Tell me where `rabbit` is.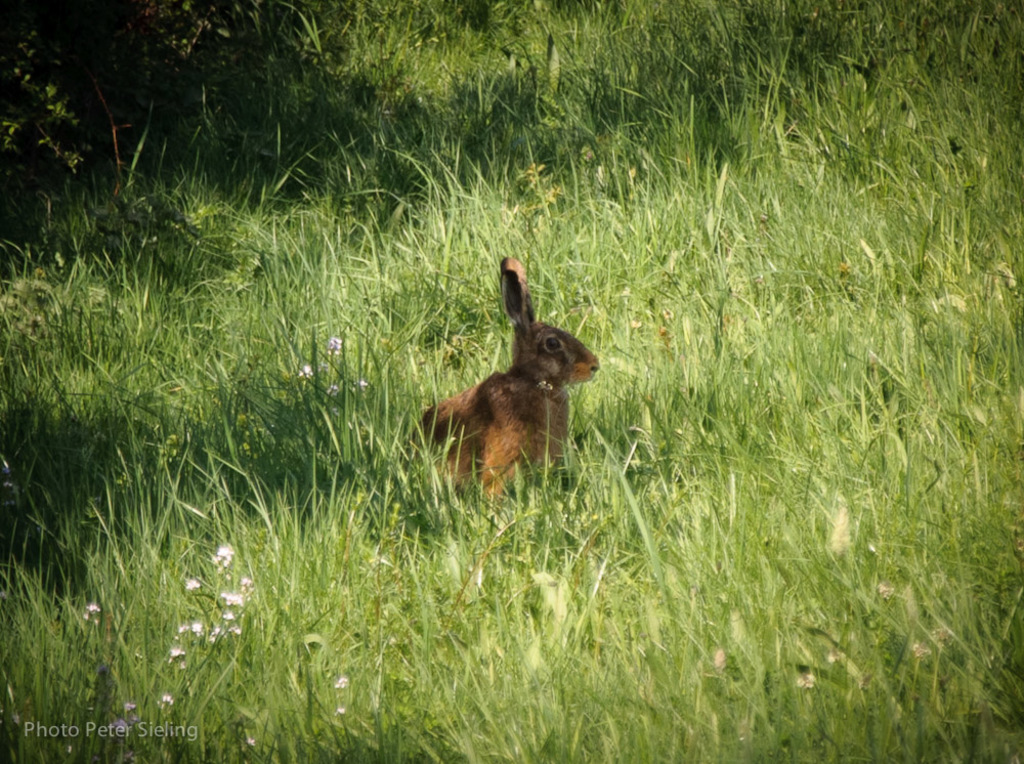
`rabbit` is at {"x1": 414, "y1": 253, "x2": 603, "y2": 515}.
